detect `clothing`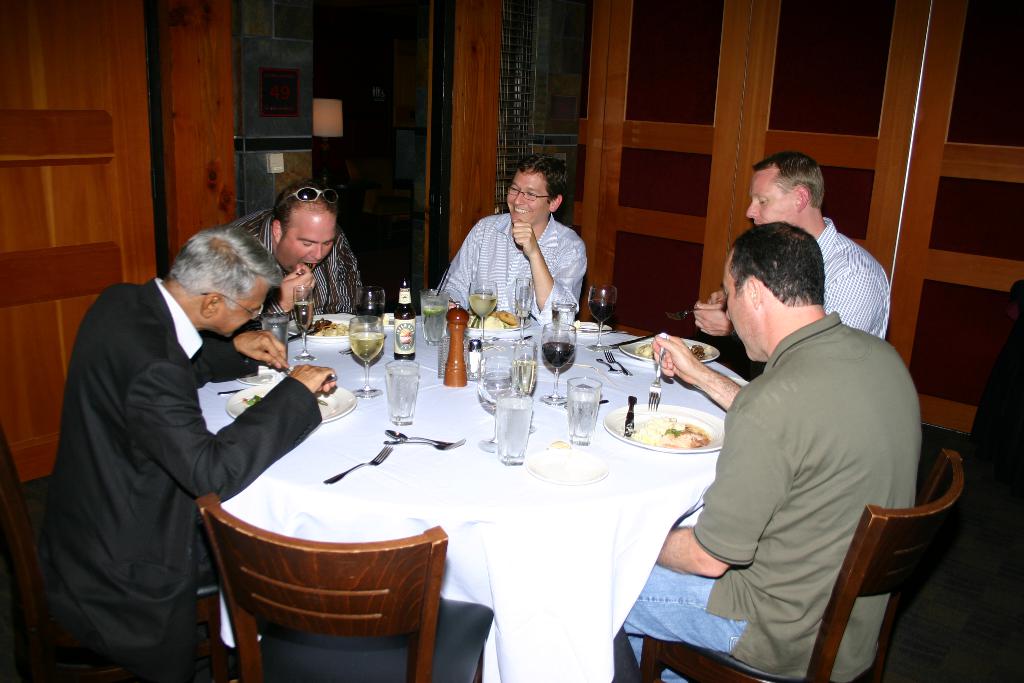
(left=221, top=208, right=368, bottom=317)
